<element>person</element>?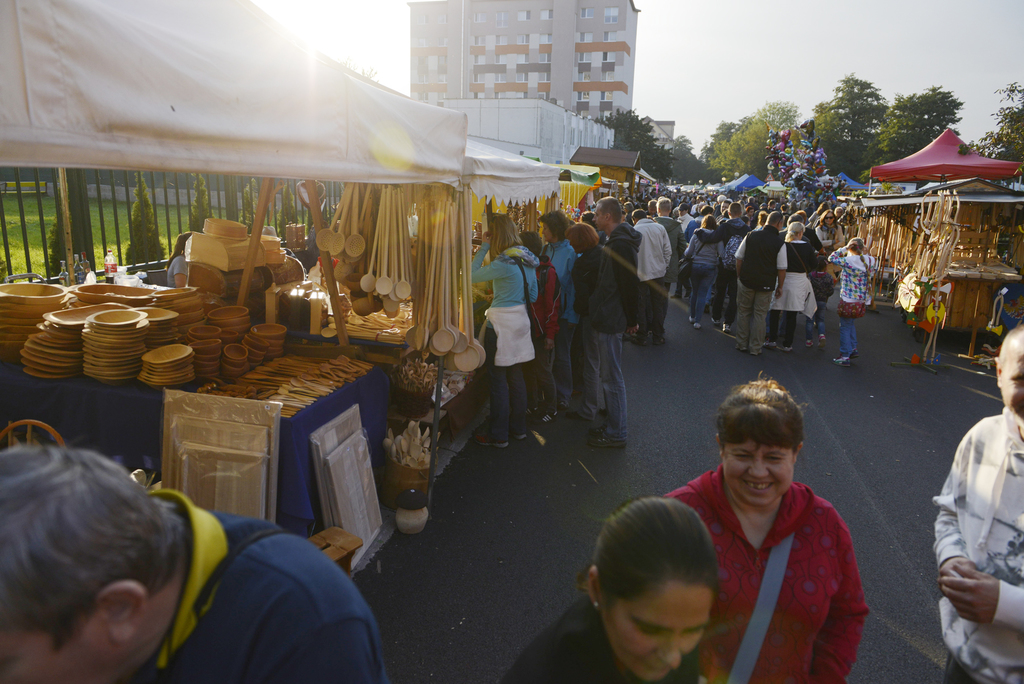
702, 208, 757, 336
